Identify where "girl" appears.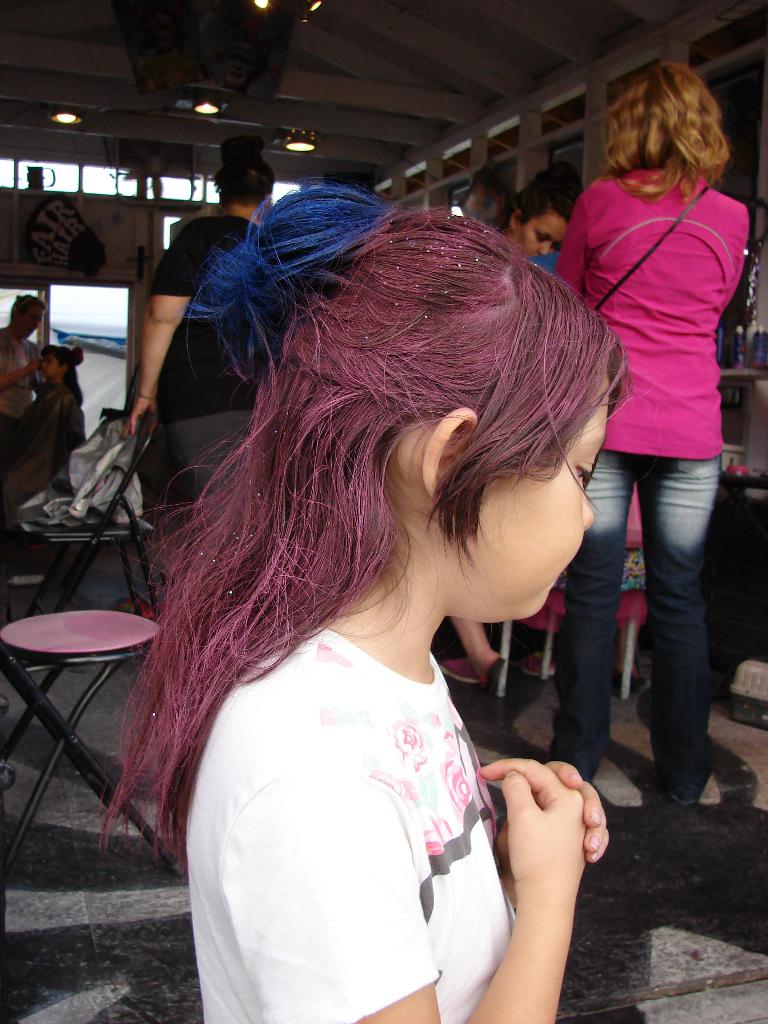
Appears at <bbox>450, 182, 570, 690</bbox>.
